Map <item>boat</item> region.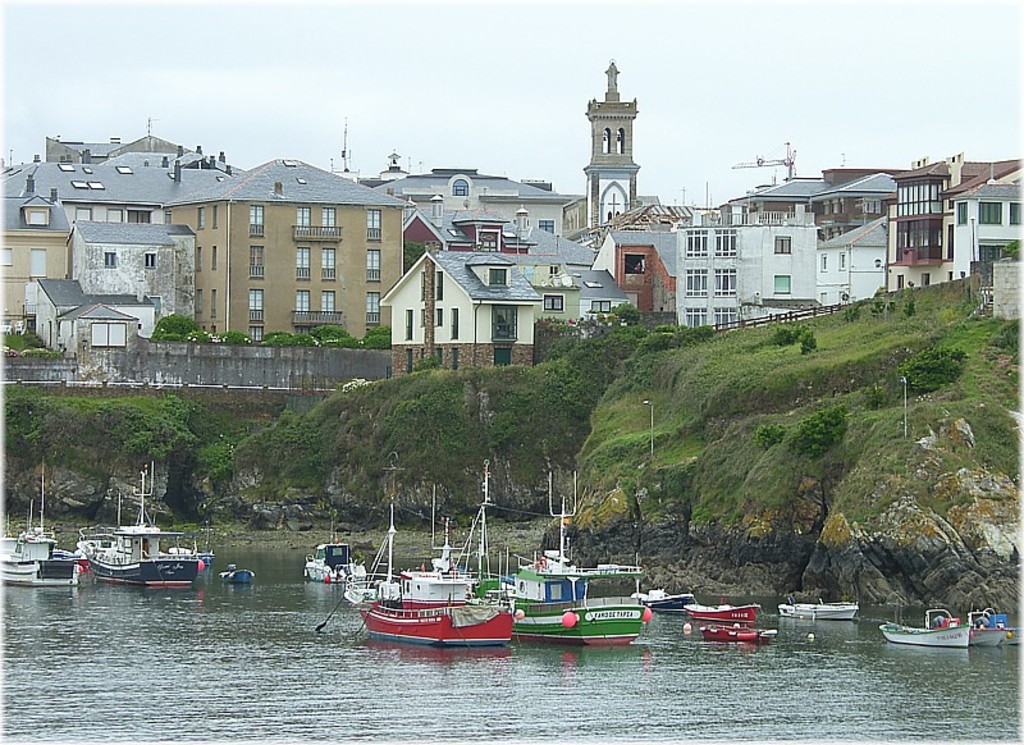
Mapped to {"x1": 0, "y1": 458, "x2": 84, "y2": 588}.
